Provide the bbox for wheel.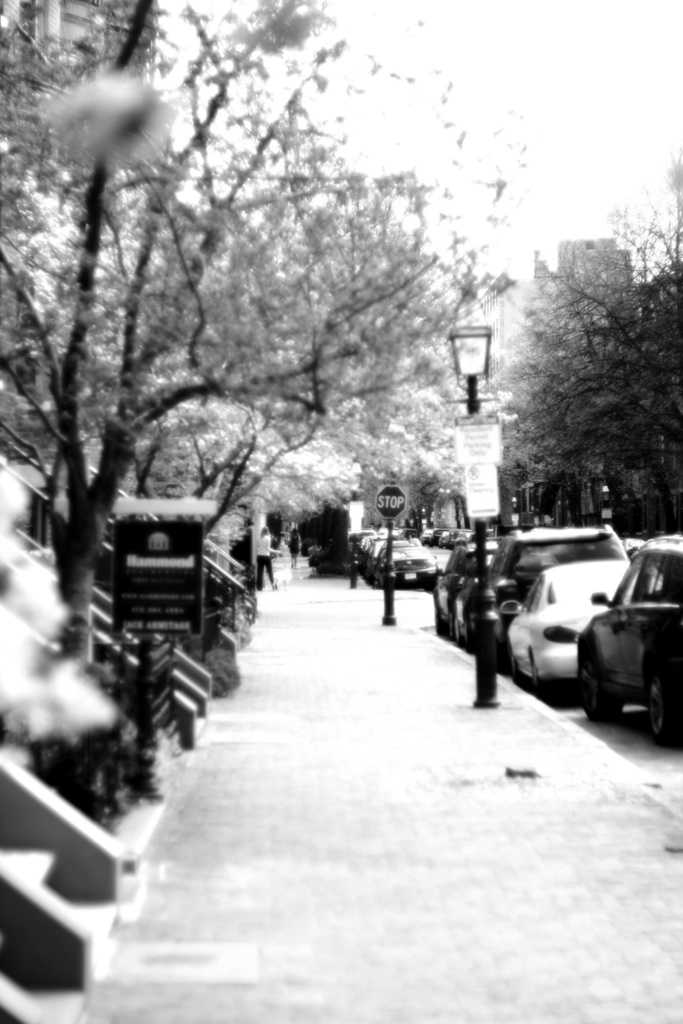
(643, 677, 680, 756).
